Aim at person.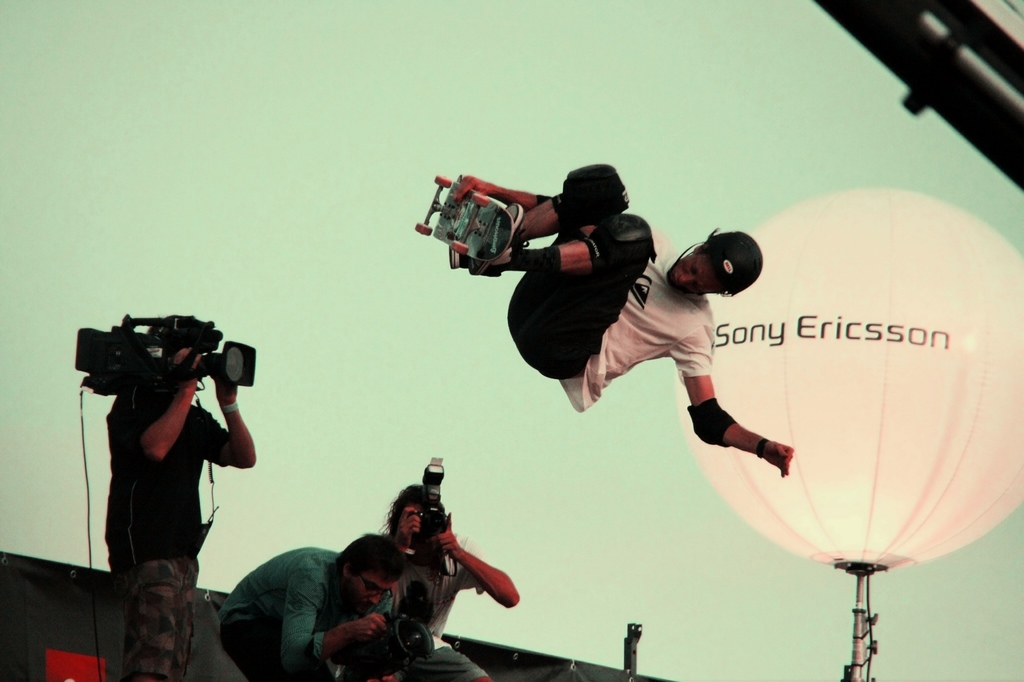
Aimed at bbox=(106, 320, 257, 681).
